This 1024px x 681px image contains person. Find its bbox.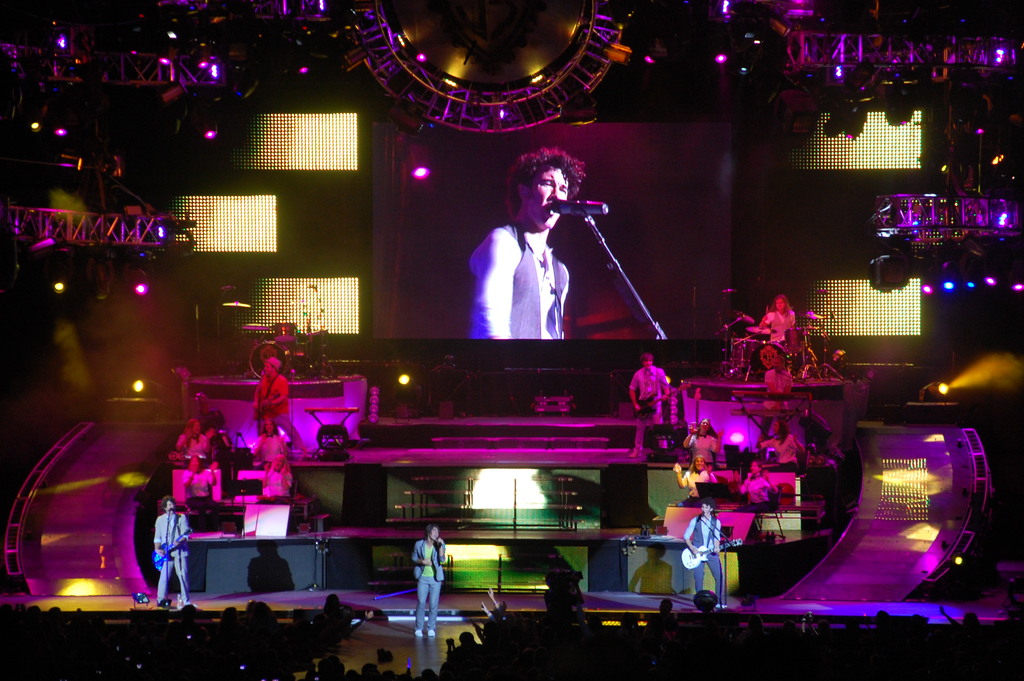
763, 423, 803, 472.
